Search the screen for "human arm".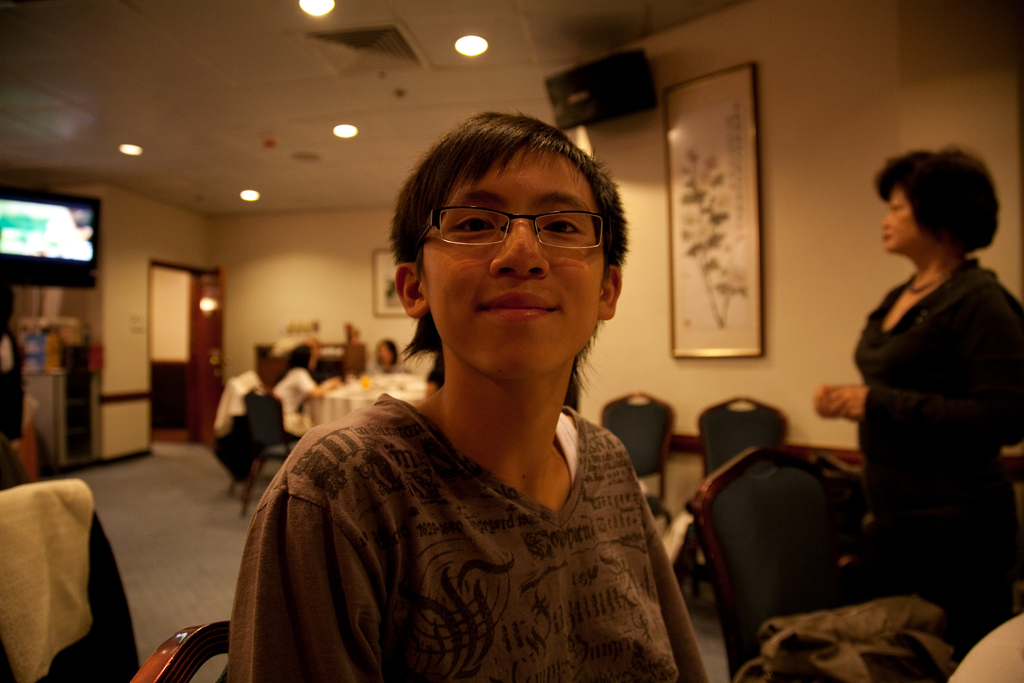
Found at x1=829, y1=286, x2=1023, y2=449.
